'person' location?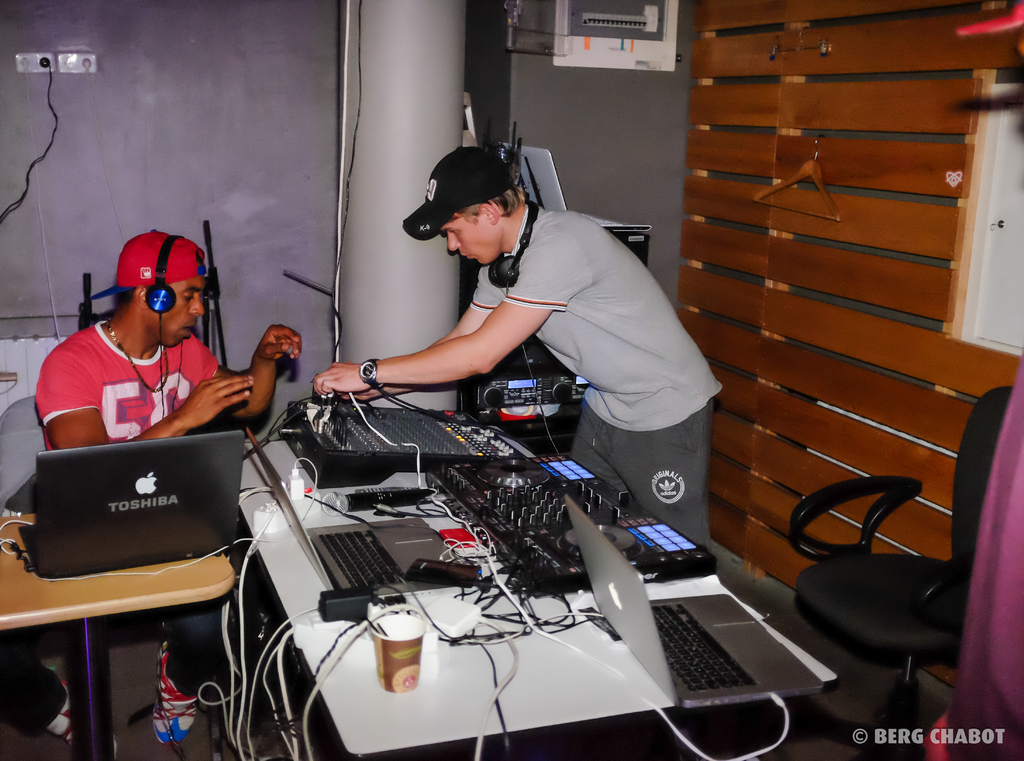
bbox=[300, 148, 726, 608]
